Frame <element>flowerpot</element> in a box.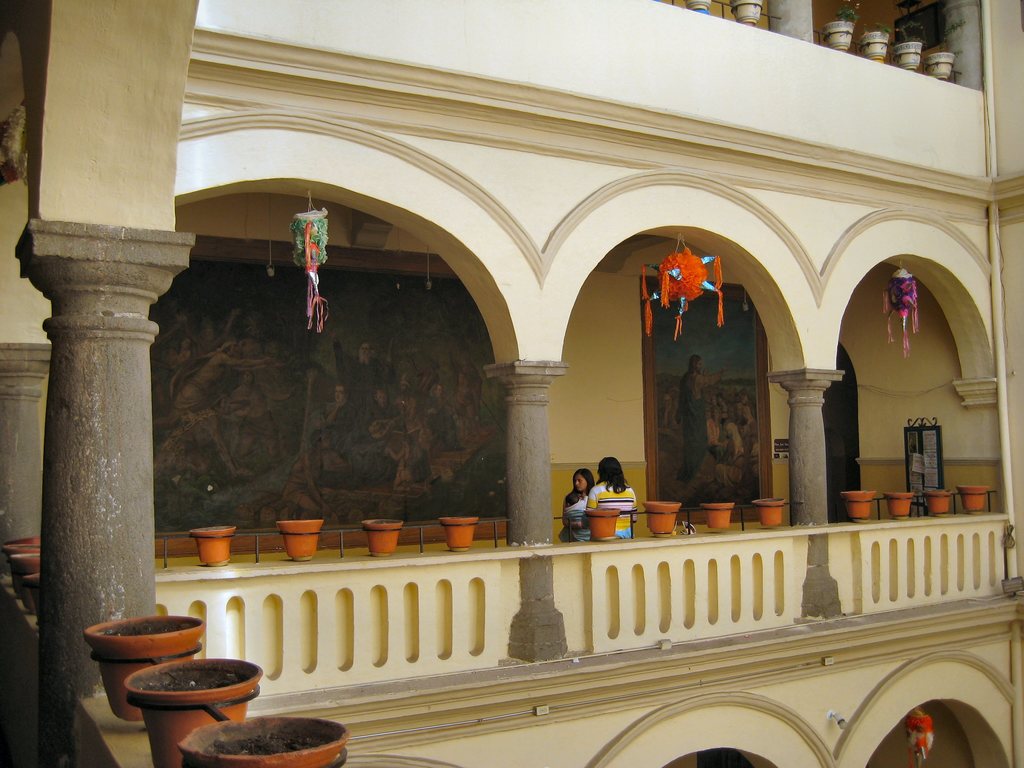
select_region(439, 517, 483, 553).
